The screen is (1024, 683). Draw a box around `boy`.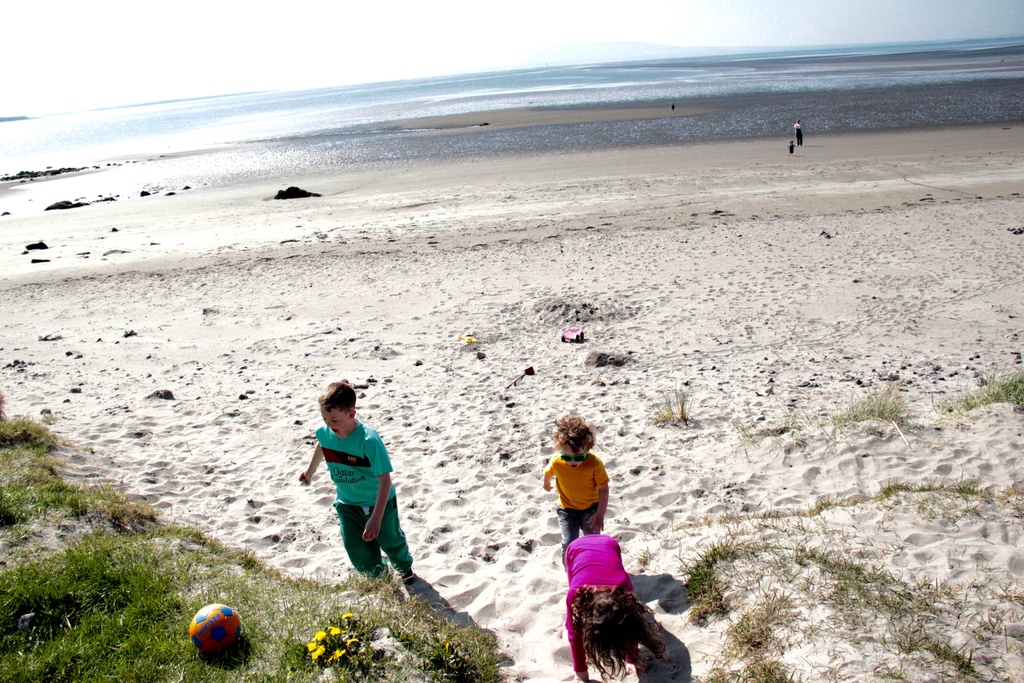
region(295, 382, 412, 579).
